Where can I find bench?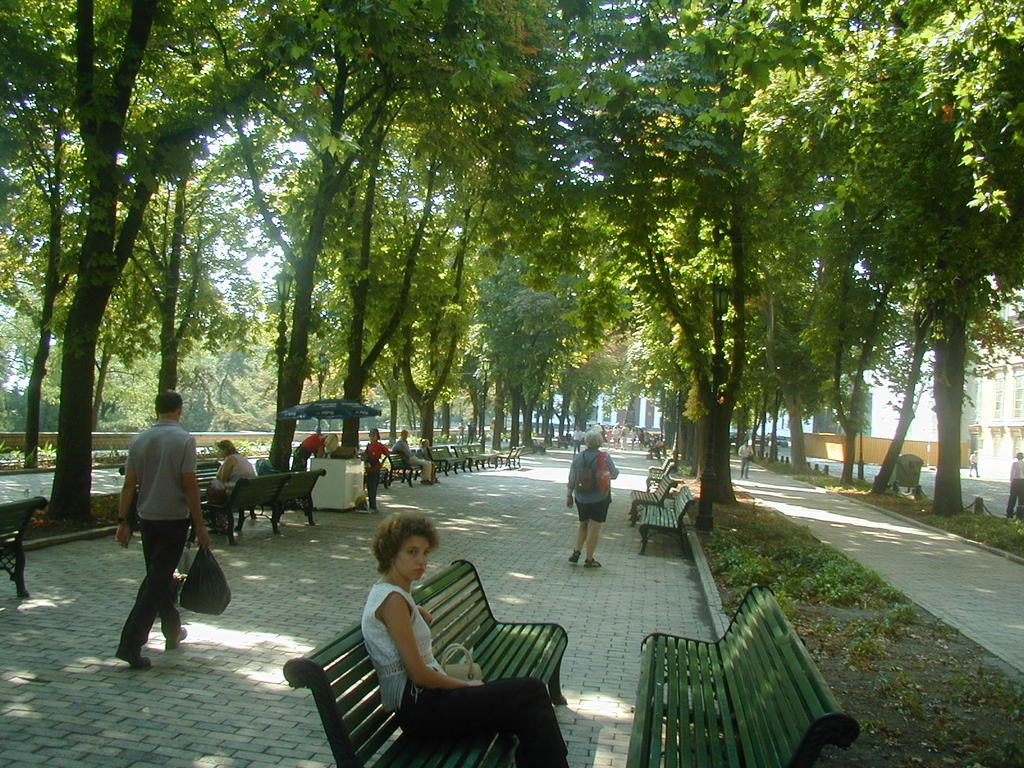
You can find it at BBox(204, 466, 321, 556).
